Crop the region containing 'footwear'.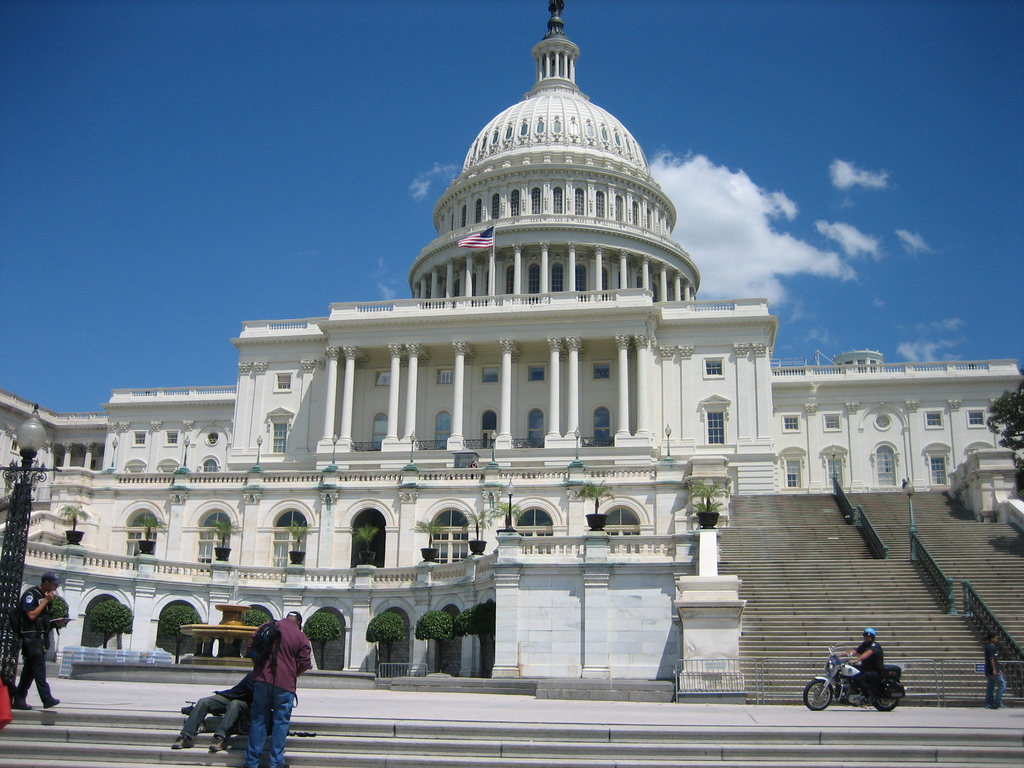
Crop region: x1=44, y1=699, x2=56, y2=710.
